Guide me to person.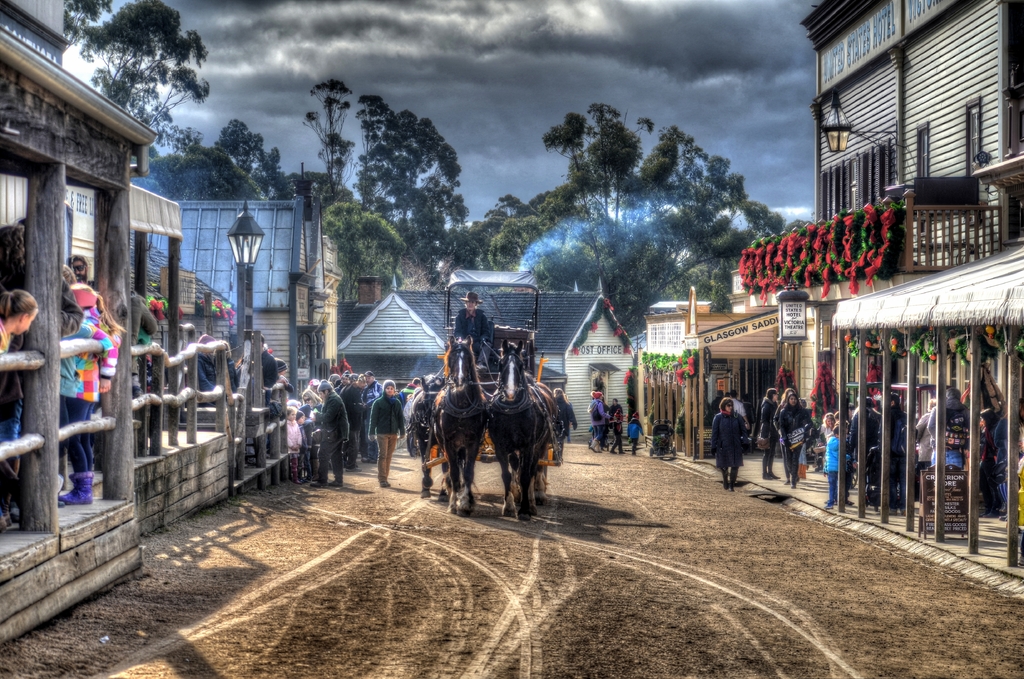
Guidance: detection(585, 390, 612, 454).
